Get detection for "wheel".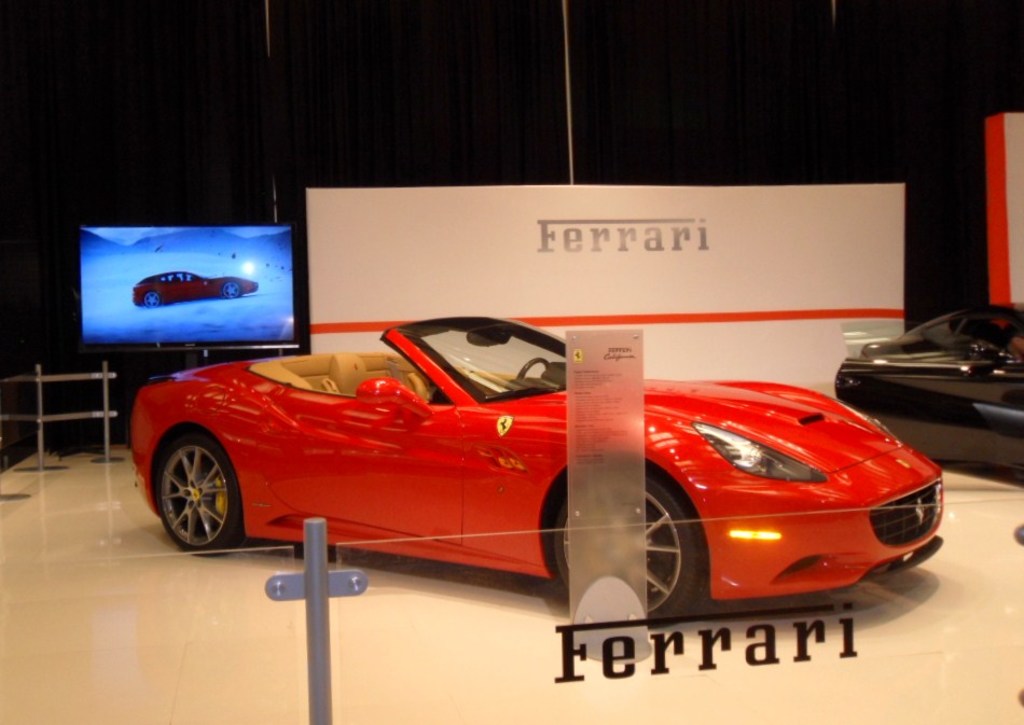
Detection: (143,289,161,309).
